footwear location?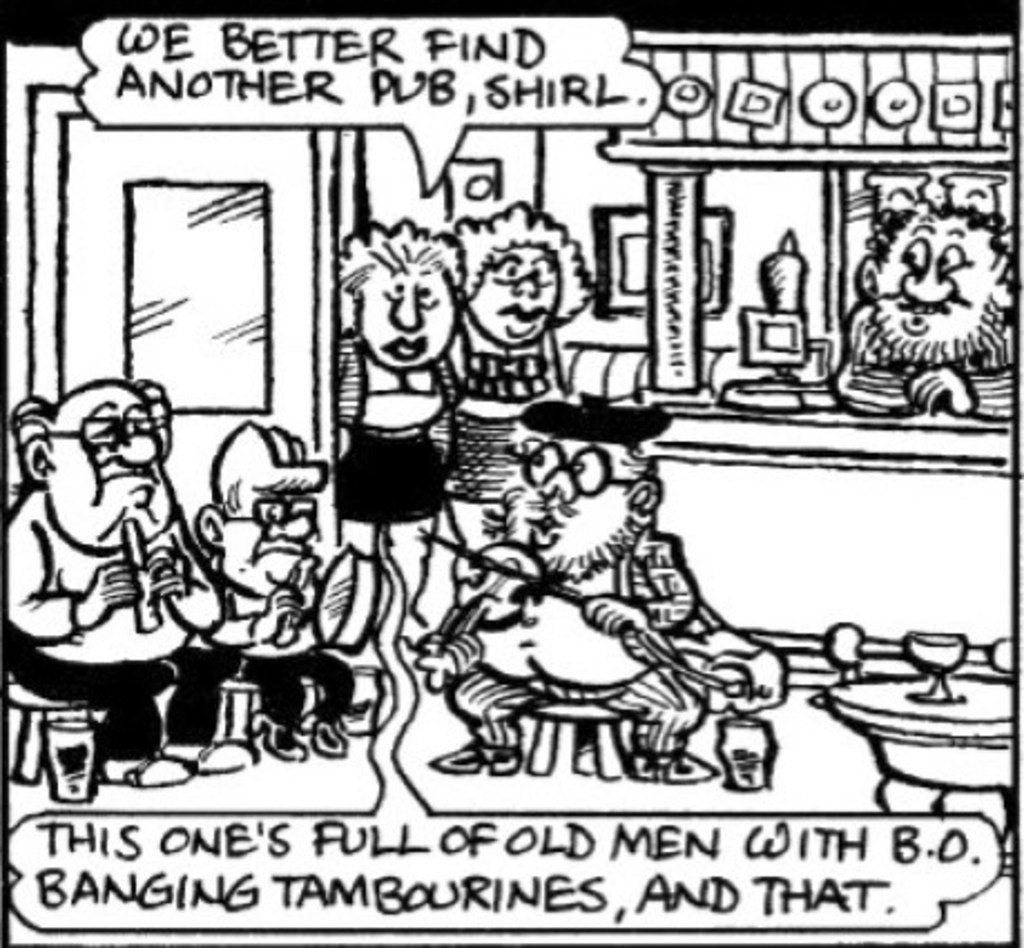
BBox(105, 747, 185, 785)
